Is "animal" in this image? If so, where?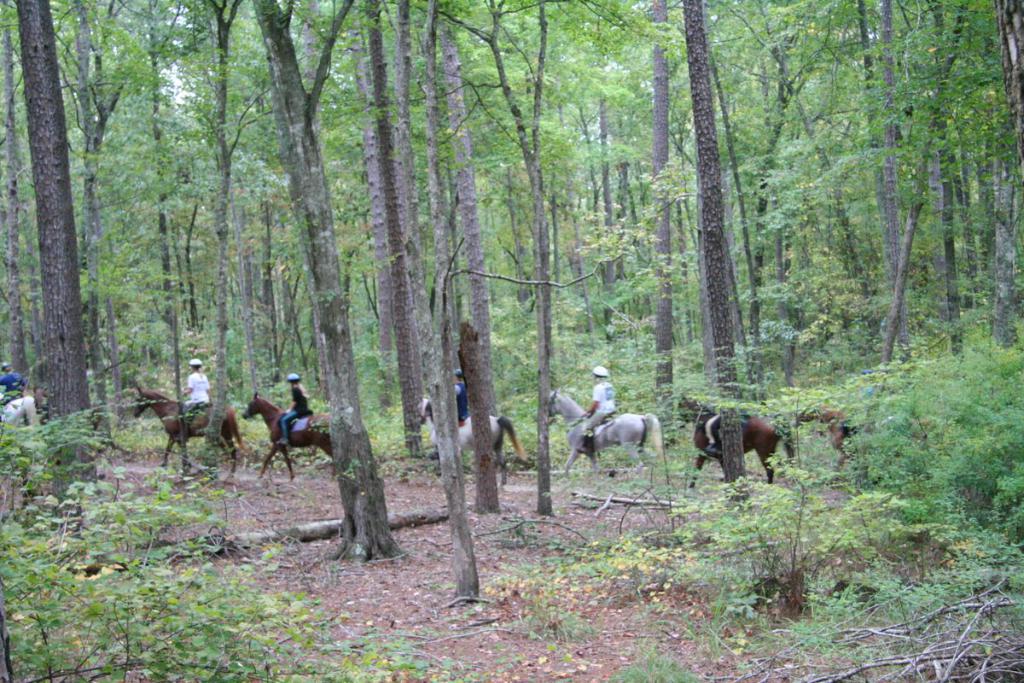
Yes, at [left=238, top=388, right=341, bottom=484].
